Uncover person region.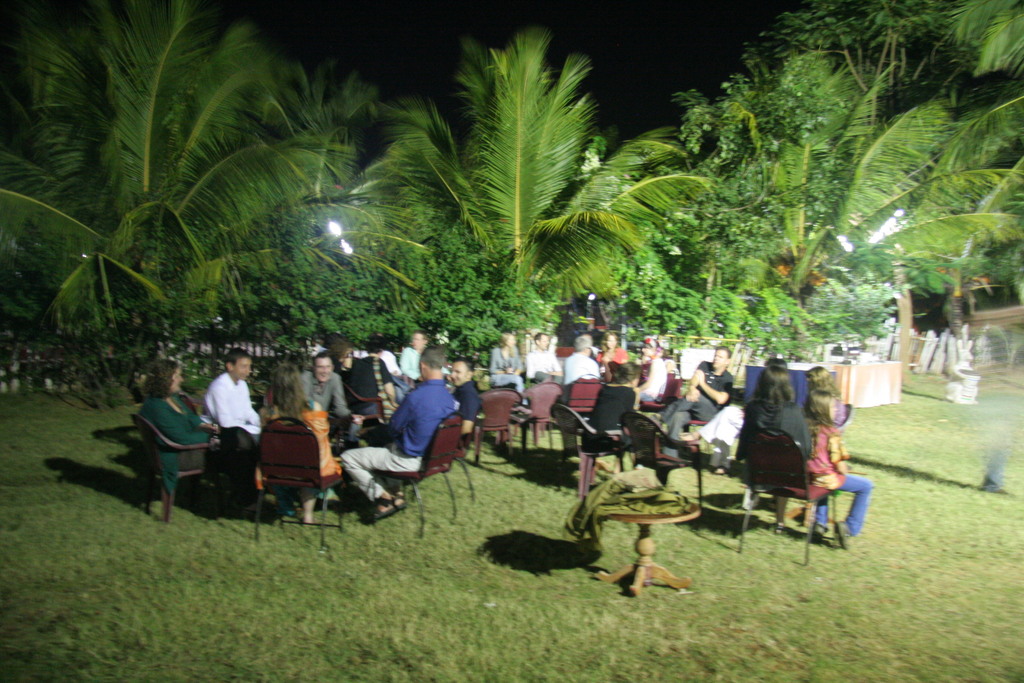
Uncovered: (726,363,810,534).
